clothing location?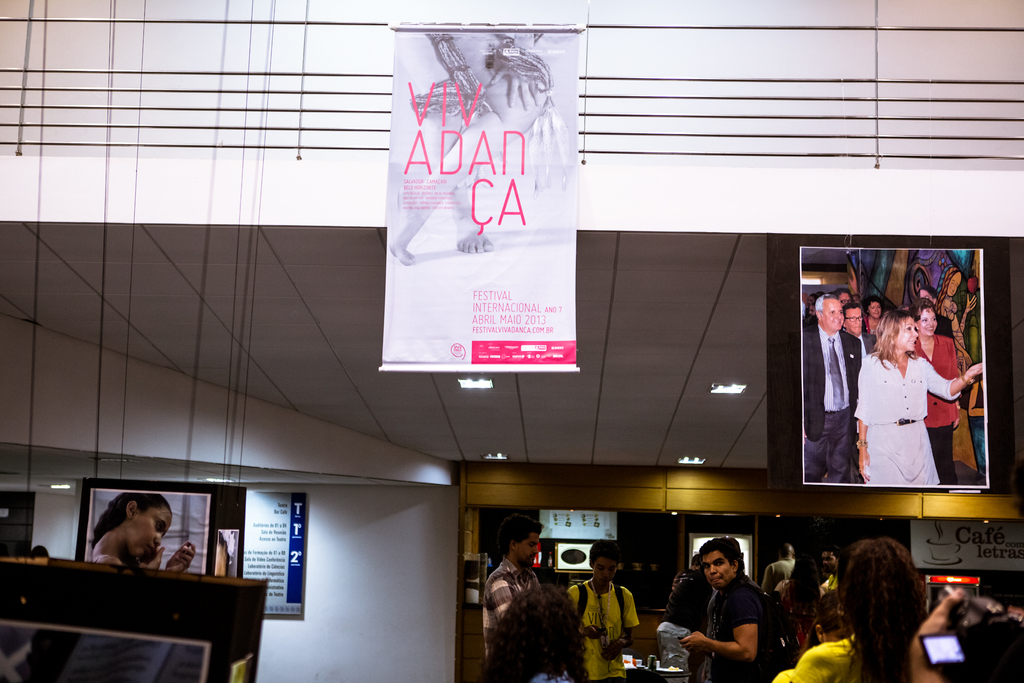
{"left": 533, "top": 668, "right": 575, "bottom": 682}
